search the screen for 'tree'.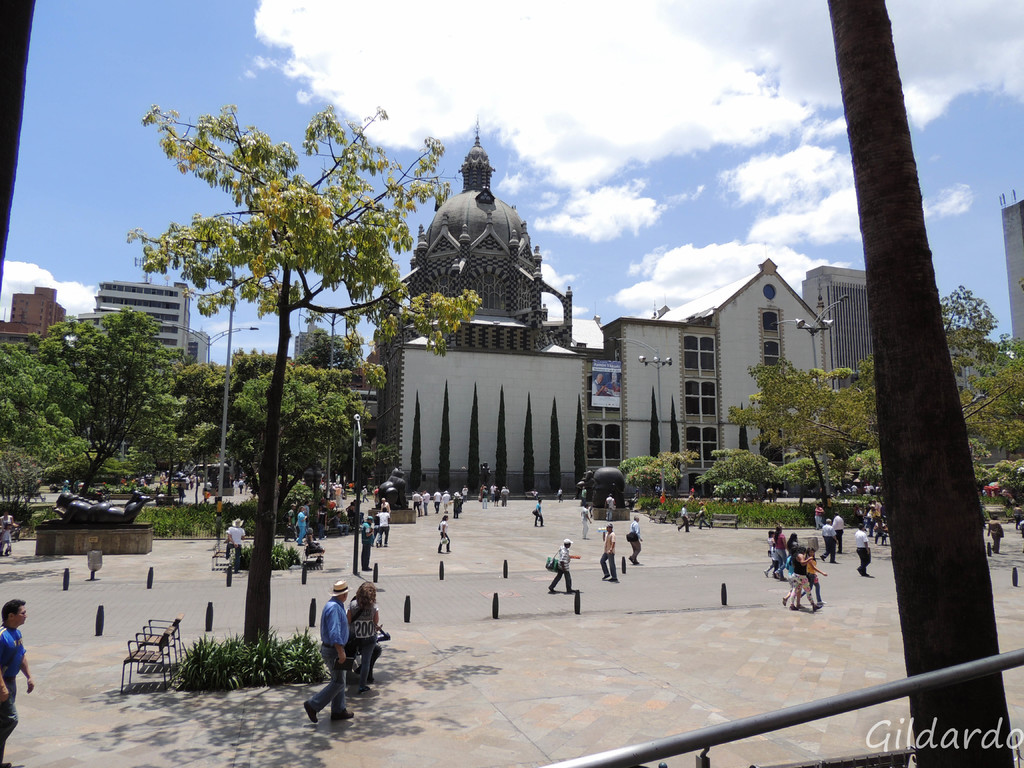
Found at Rect(650, 387, 660, 458).
